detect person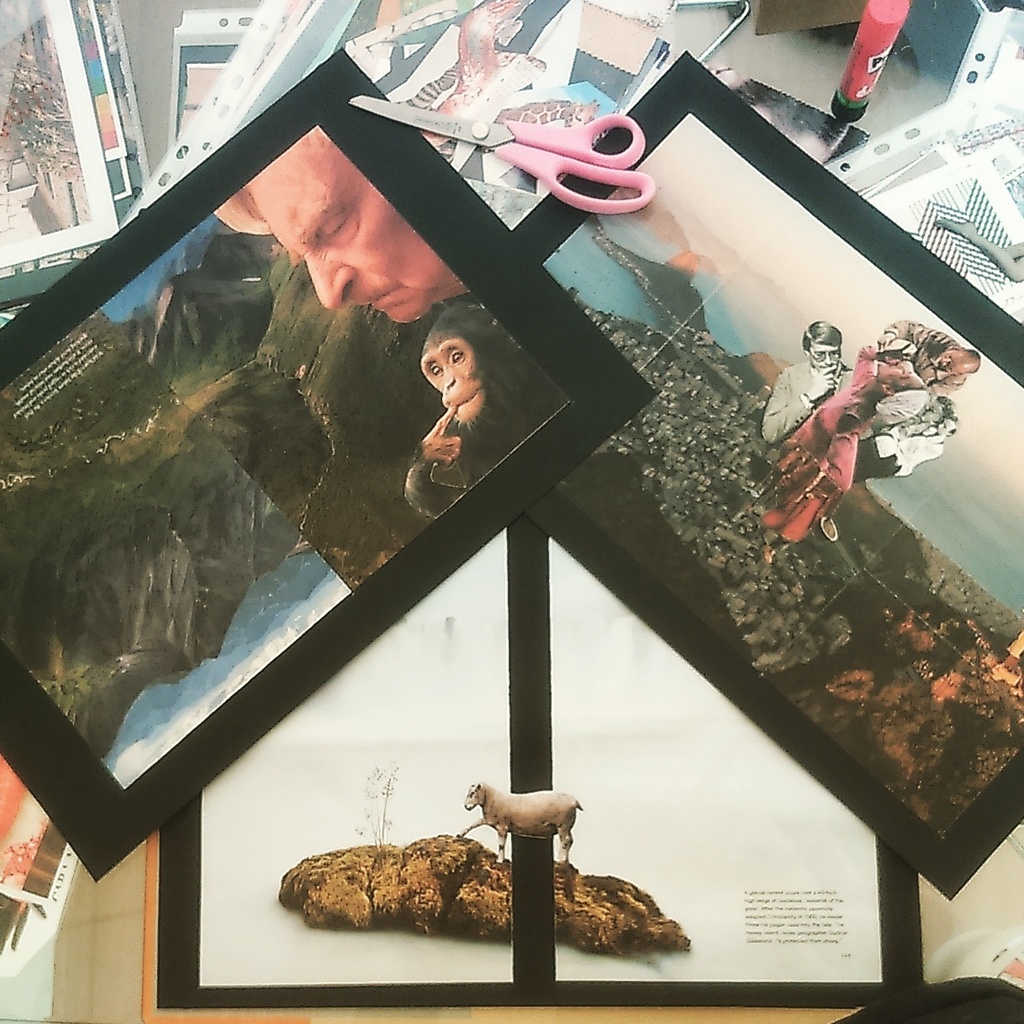
849,409,957,498
